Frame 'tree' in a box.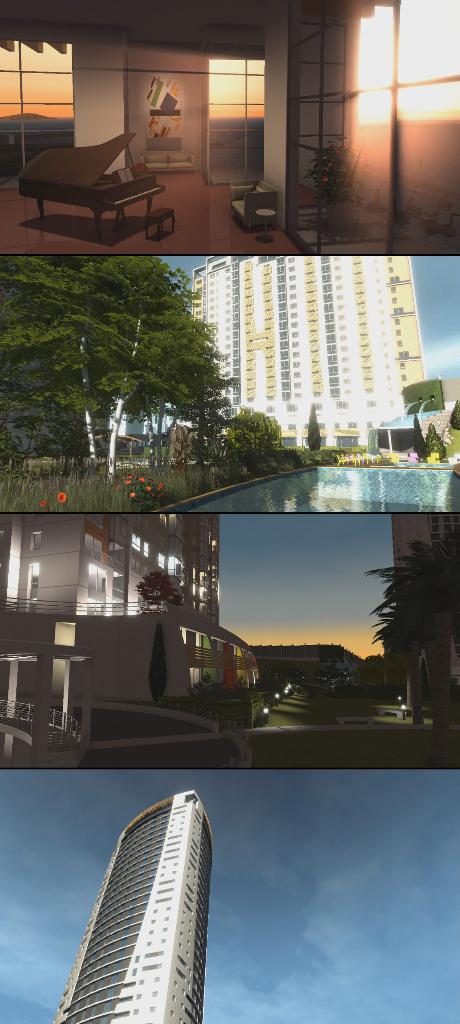
box=[219, 399, 282, 466].
